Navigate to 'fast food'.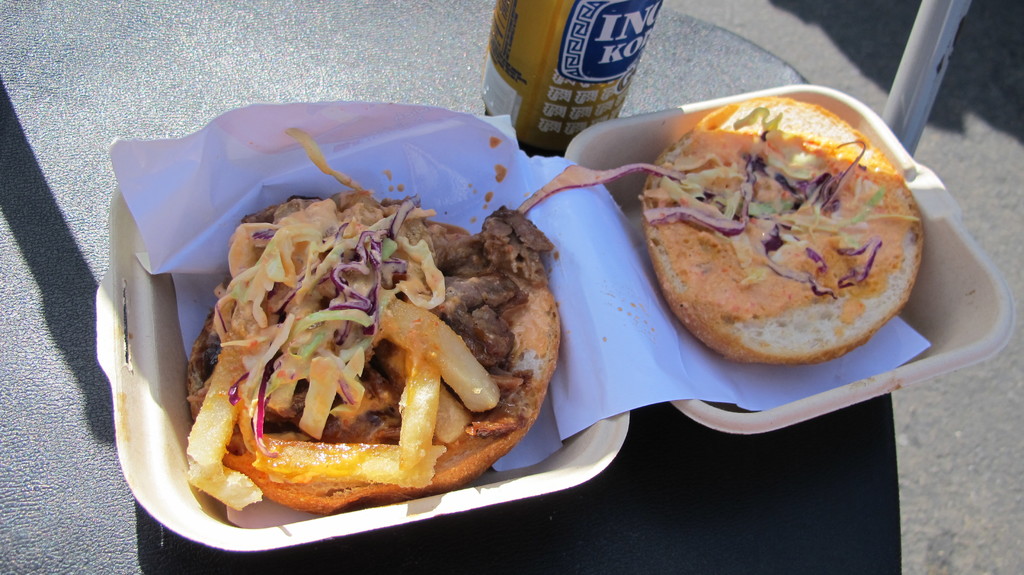
Navigation target: 516:96:924:365.
